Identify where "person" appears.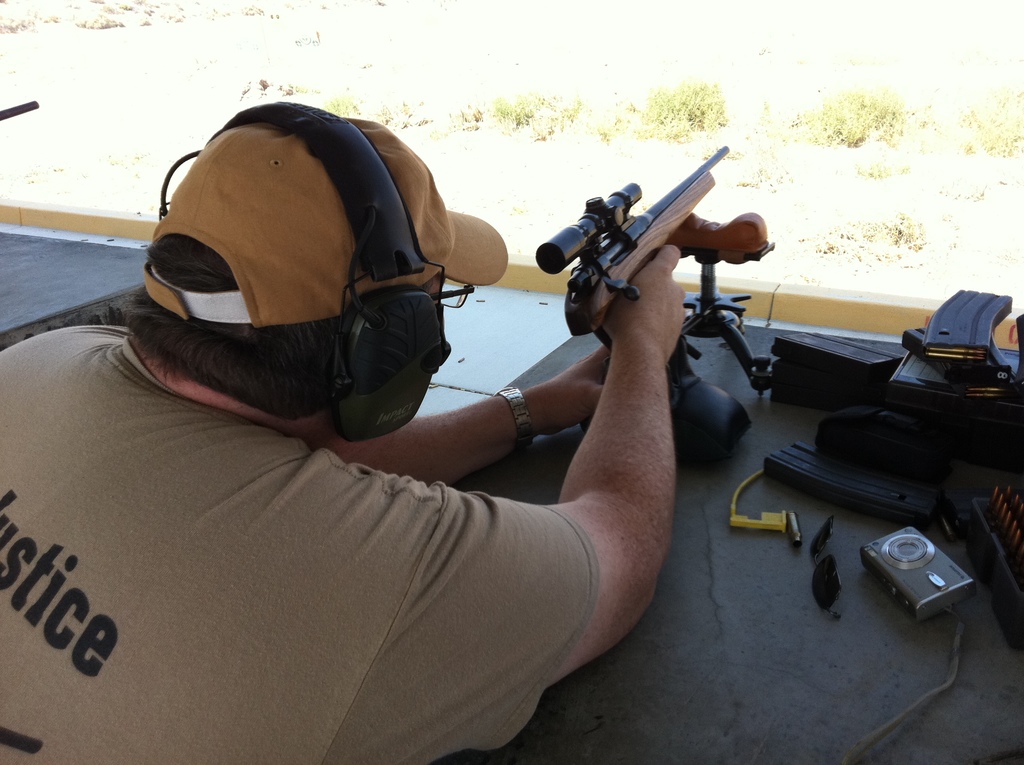
Appears at <region>86, 73, 785, 745</region>.
